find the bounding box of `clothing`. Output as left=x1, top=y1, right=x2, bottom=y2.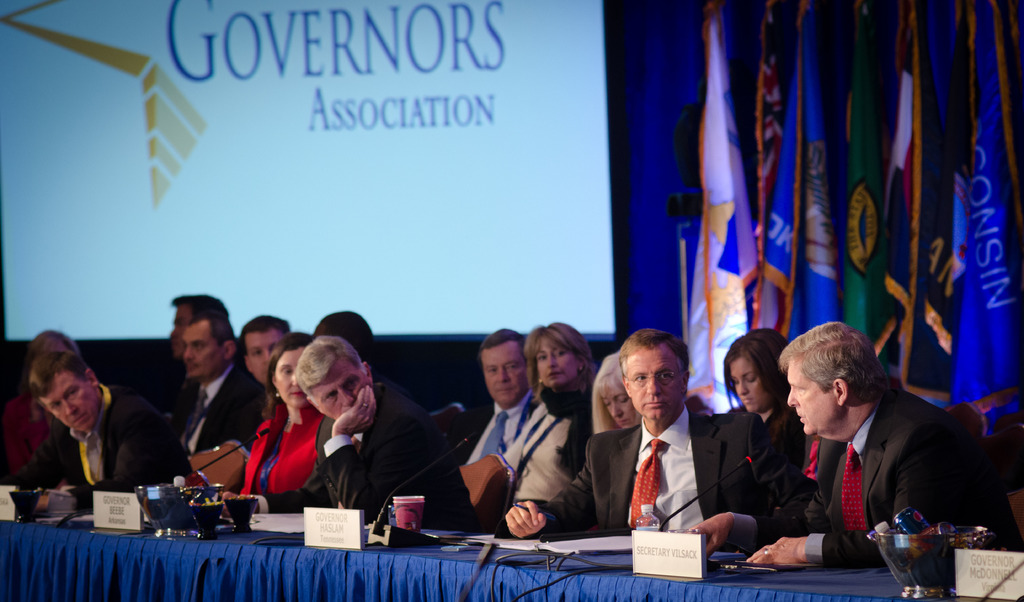
left=228, top=399, right=323, bottom=504.
